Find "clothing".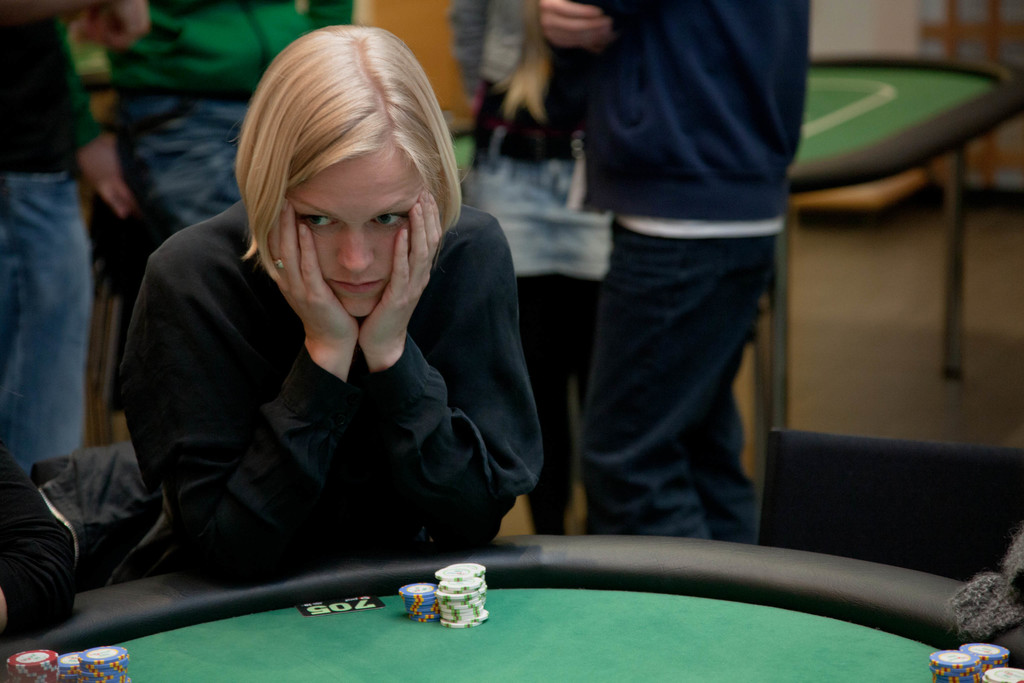
rect(82, 168, 550, 614).
